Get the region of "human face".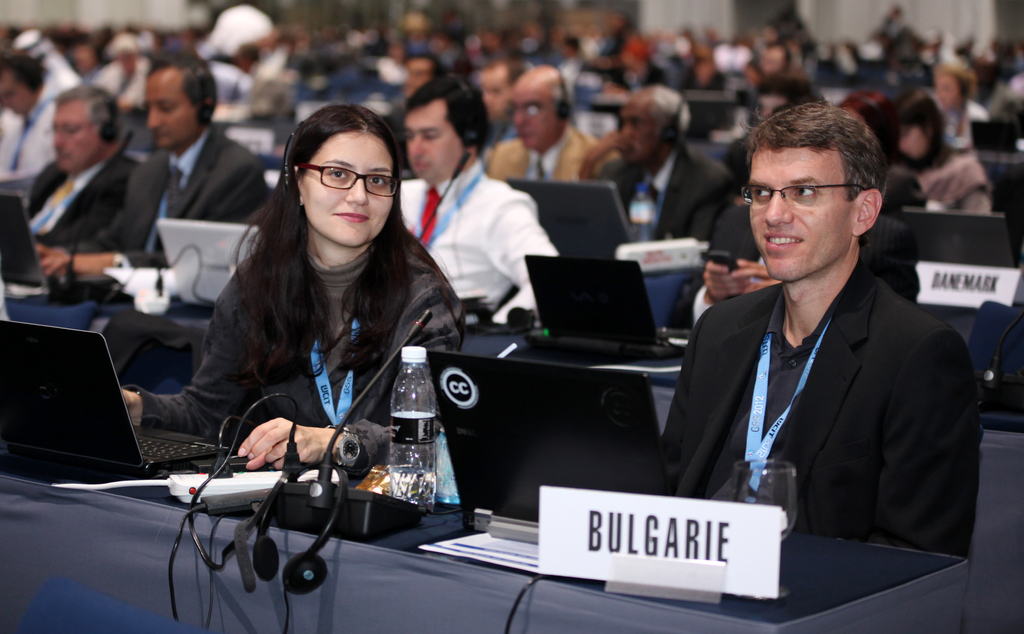
(x1=750, y1=145, x2=847, y2=277).
